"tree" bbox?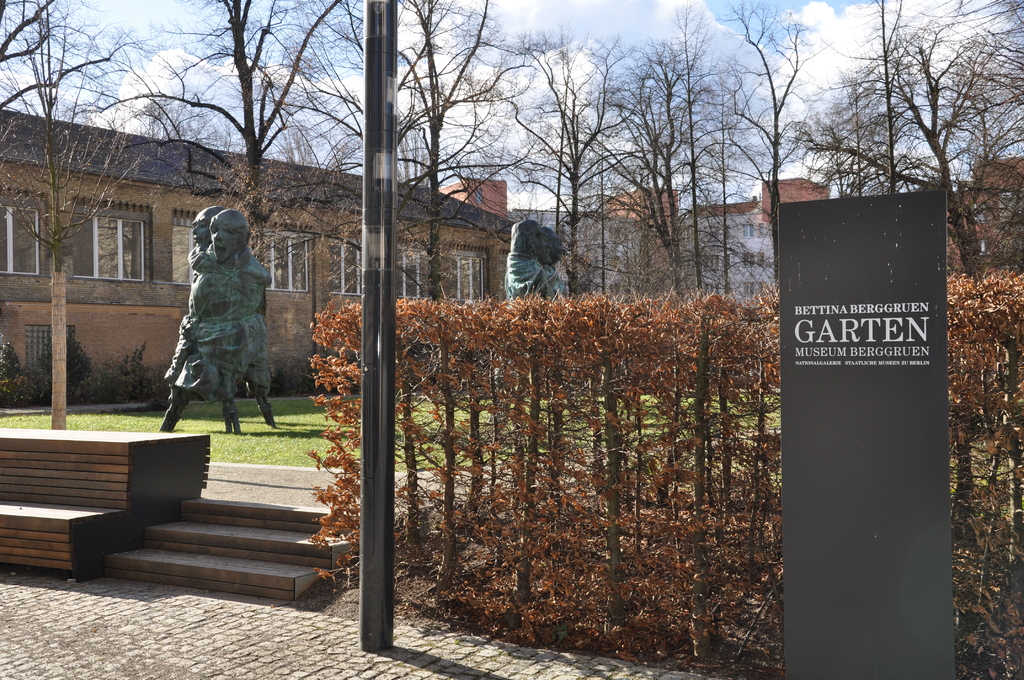
region(0, 0, 138, 430)
